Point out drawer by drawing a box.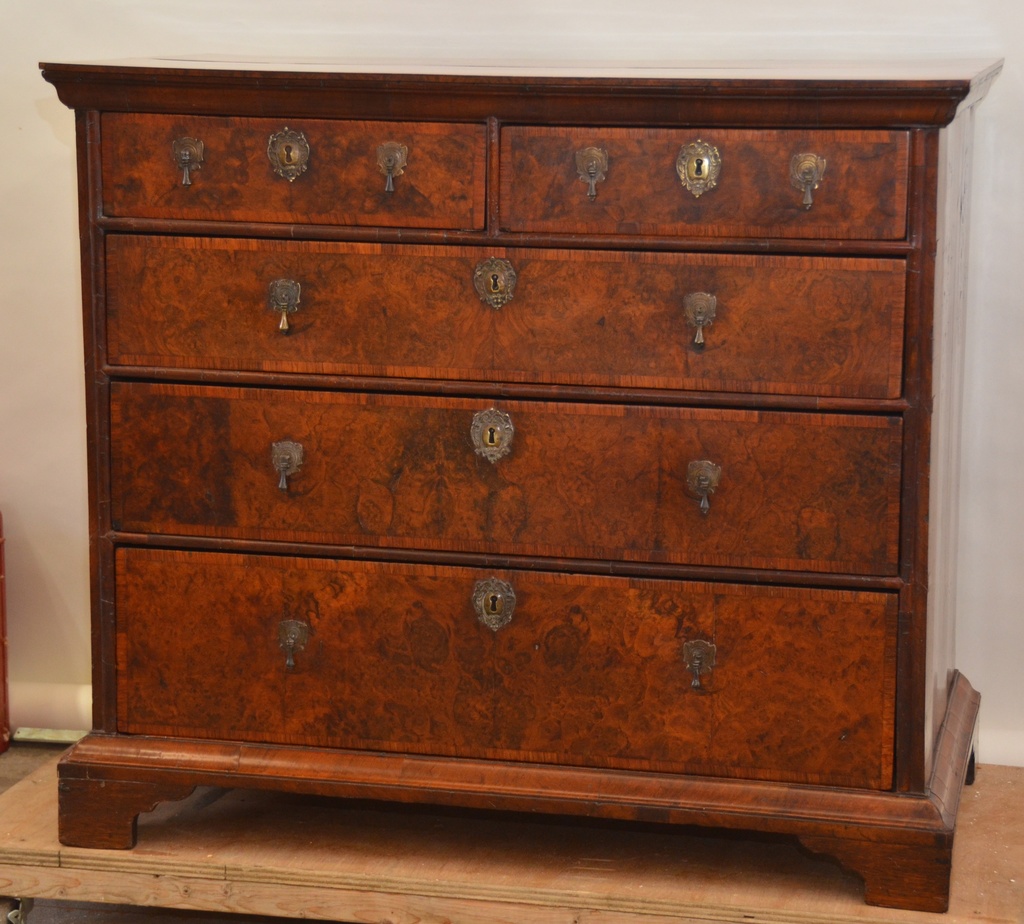
x1=106 y1=550 x2=900 y2=791.
